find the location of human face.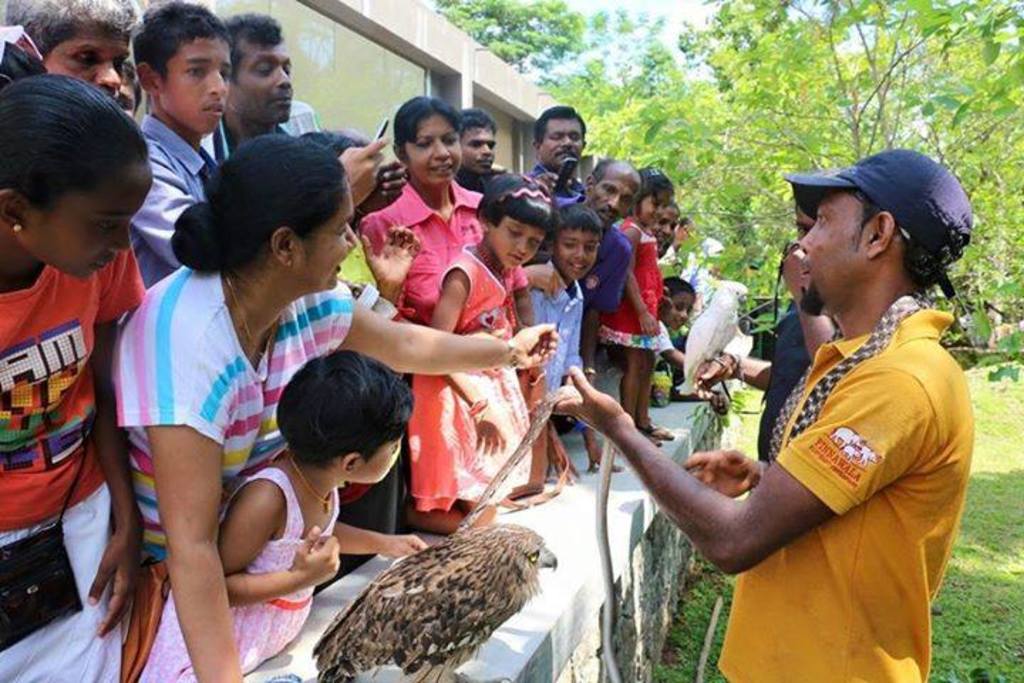
Location: (542,117,586,166).
